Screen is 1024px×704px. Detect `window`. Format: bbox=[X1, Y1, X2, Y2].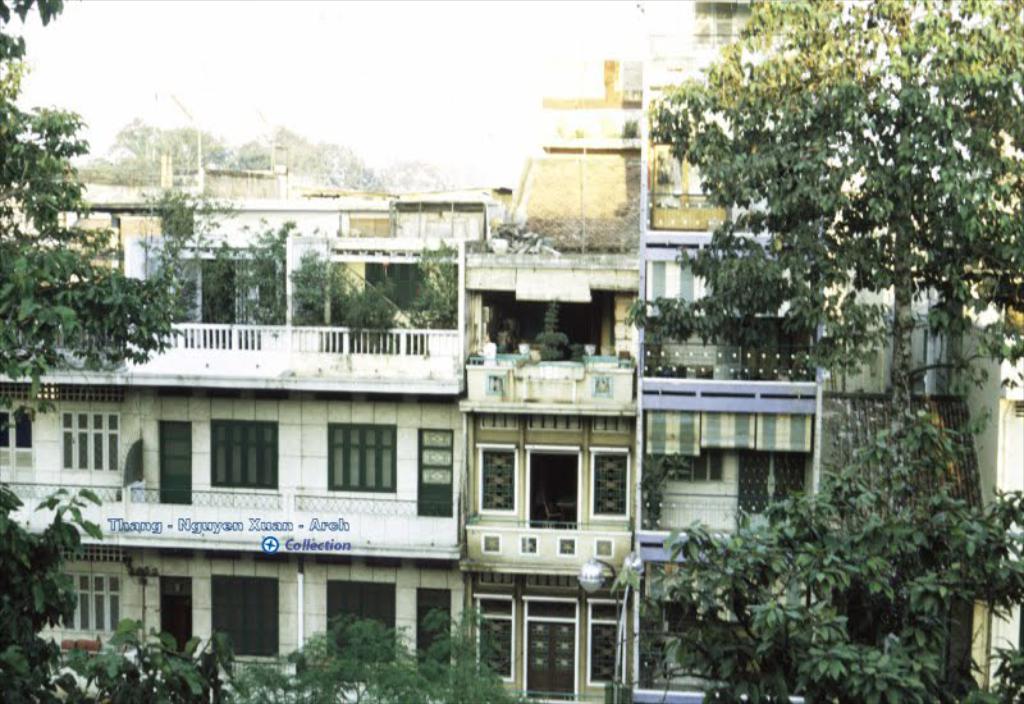
bbox=[472, 595, 511, 669].
